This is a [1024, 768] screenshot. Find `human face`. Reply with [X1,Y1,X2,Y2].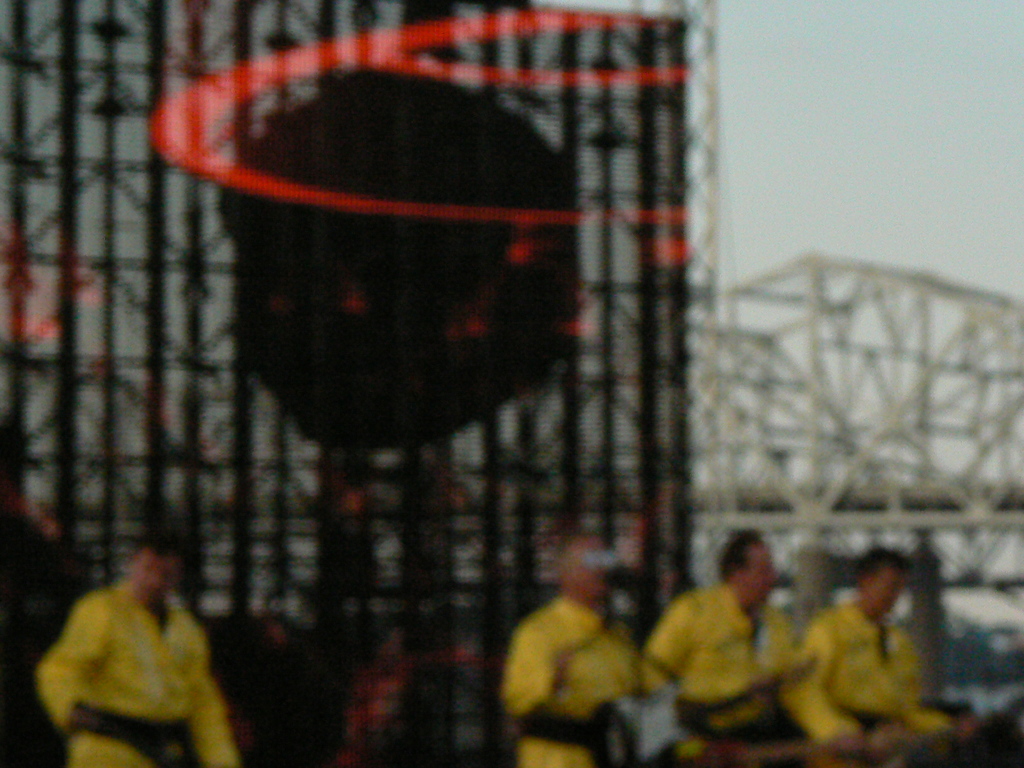
[570,542,605,599].
